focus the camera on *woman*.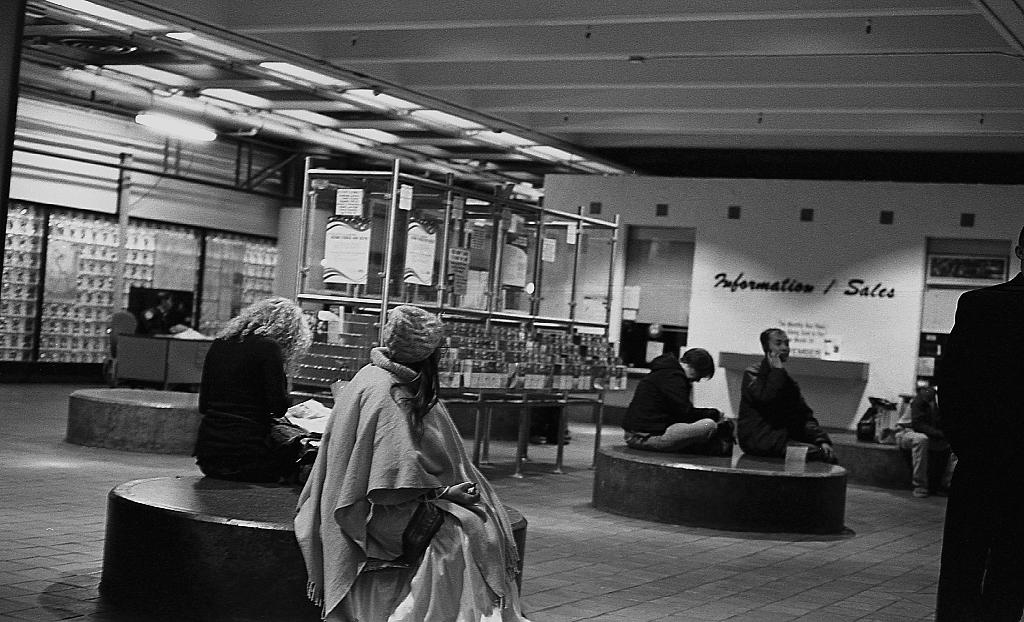
Focus region: pyautogui.locateOnScreen(275, 299, 515, 621).
